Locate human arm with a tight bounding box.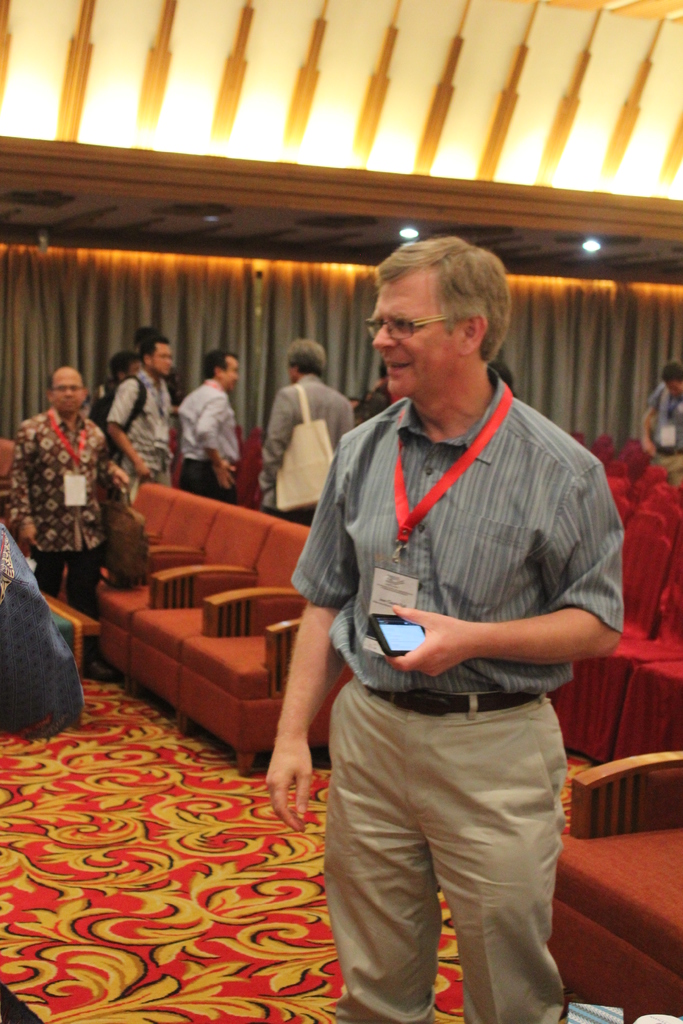
(x1=329, y1=386, x2=356, y2=438).
